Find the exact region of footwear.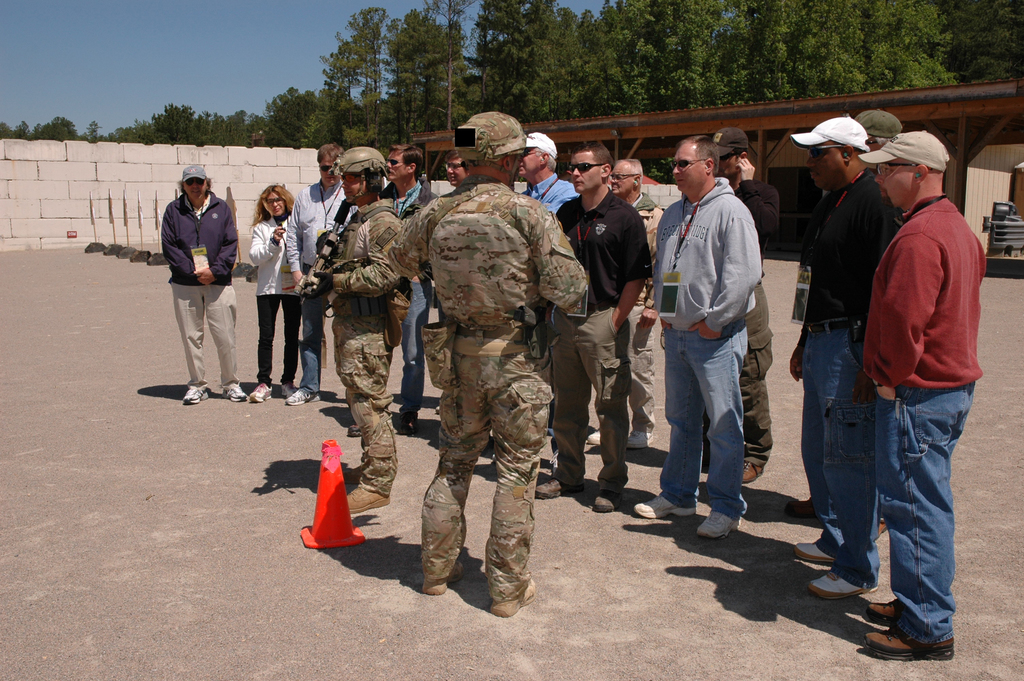
Exact region: (left=572, top=481, right=638, bottom=521).
